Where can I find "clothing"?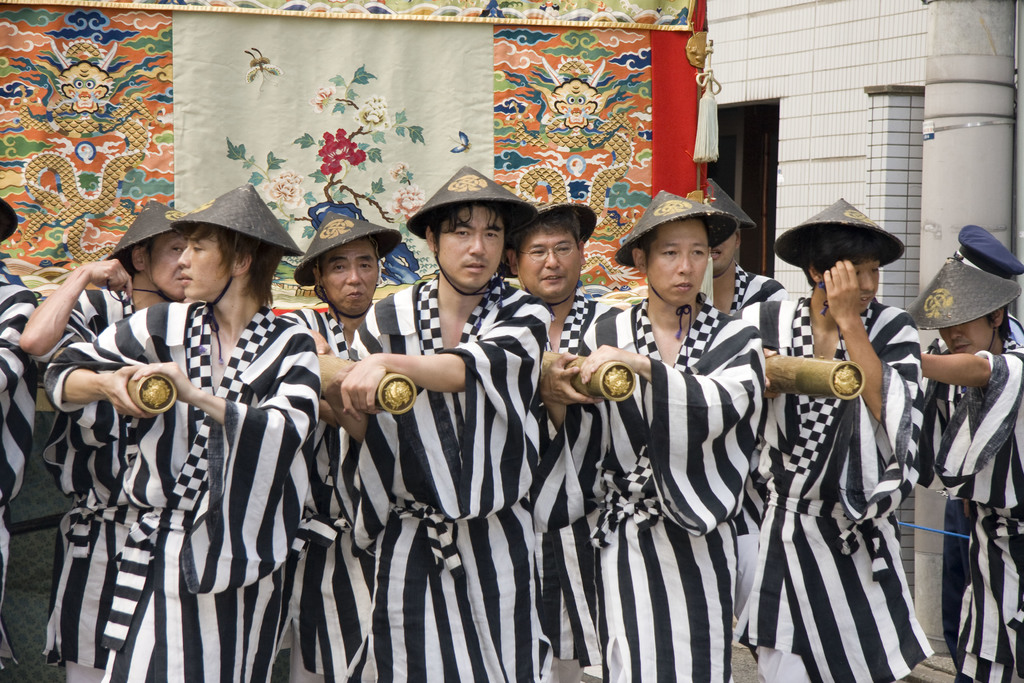
You can find it at region(567, 288, 763, 682).
